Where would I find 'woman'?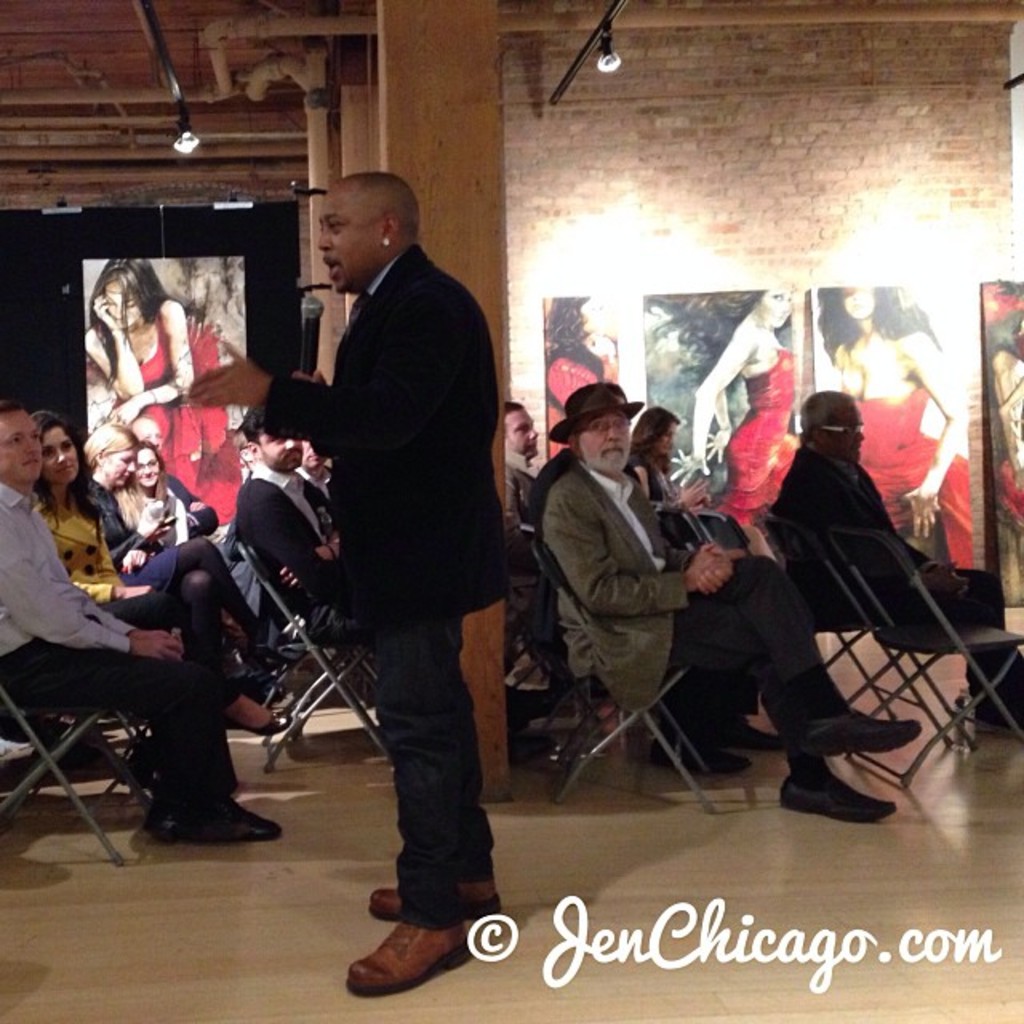
At [x1=670, y1=285, x2=794, y2=538].
